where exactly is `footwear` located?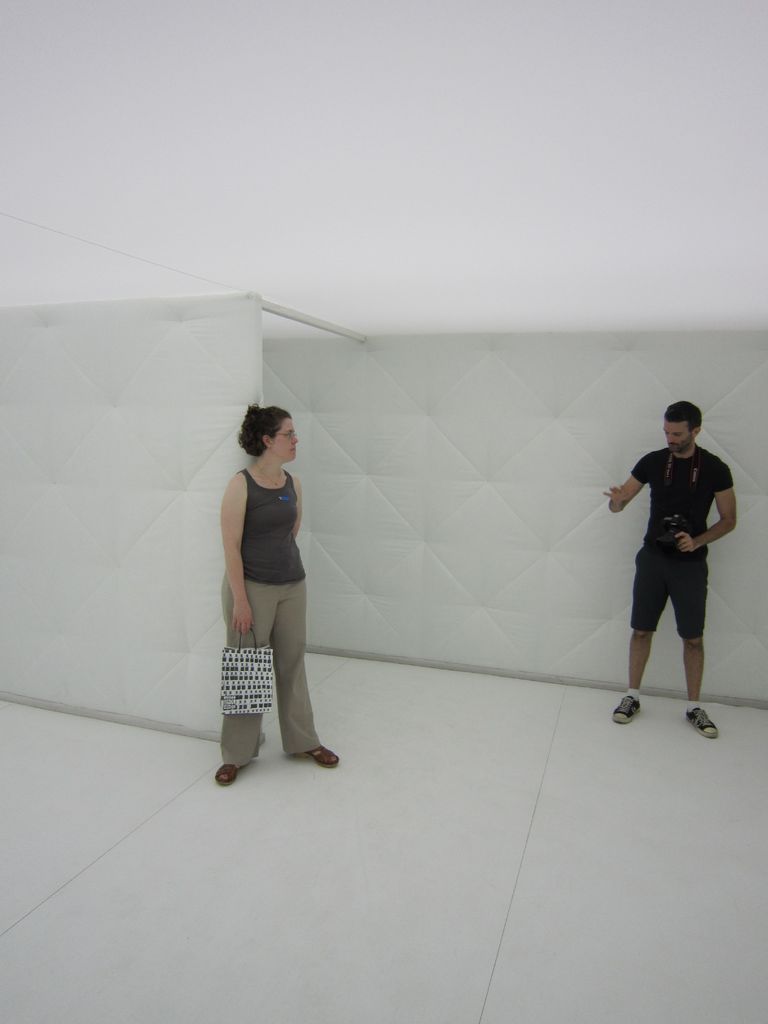
Its bounding box is locate(313, 744, 334, 760).
